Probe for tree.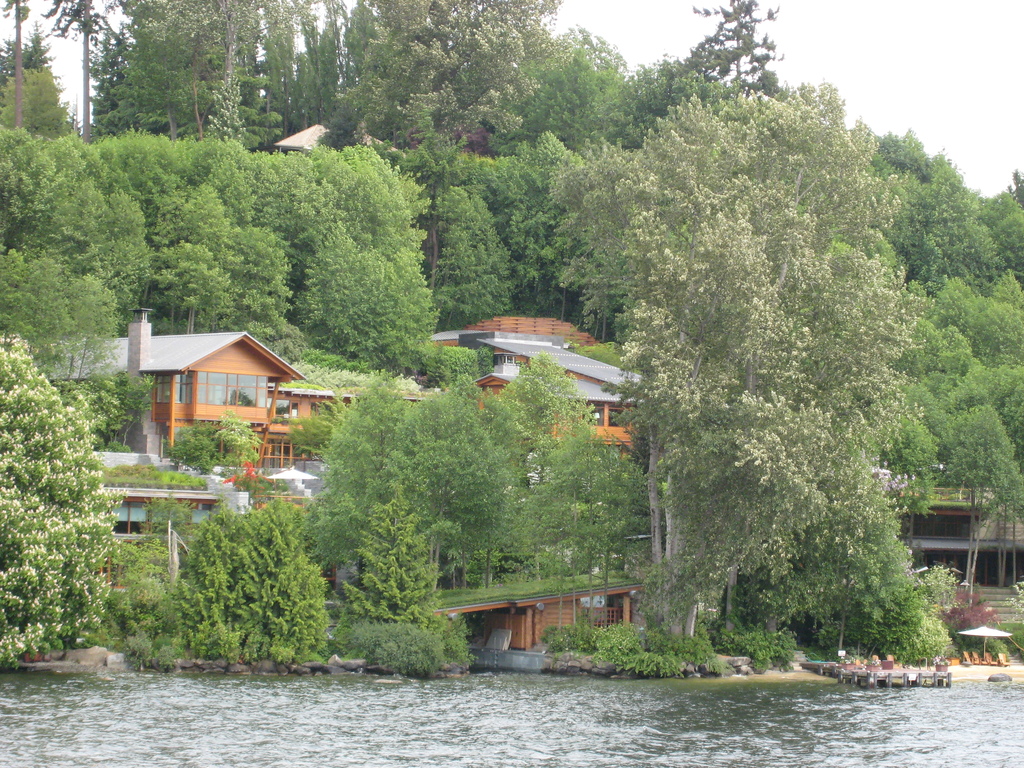
Probe result: box(143, 0, 347, 152).
